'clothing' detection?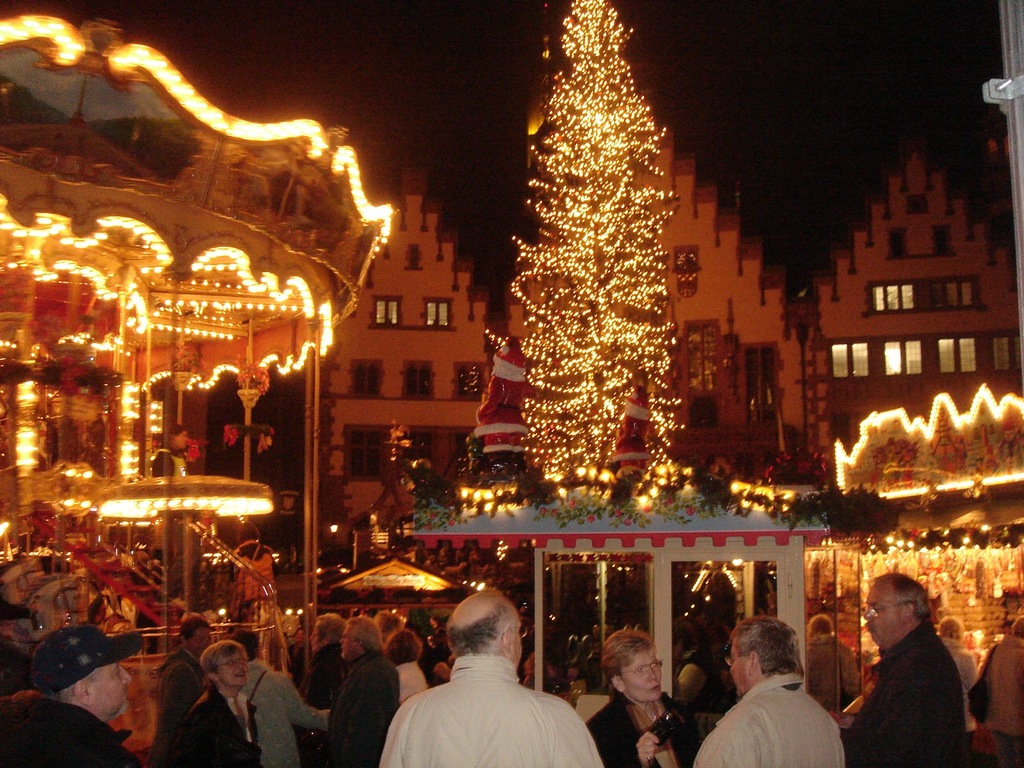
x1=389, y1=655, x2=425, y2=707
